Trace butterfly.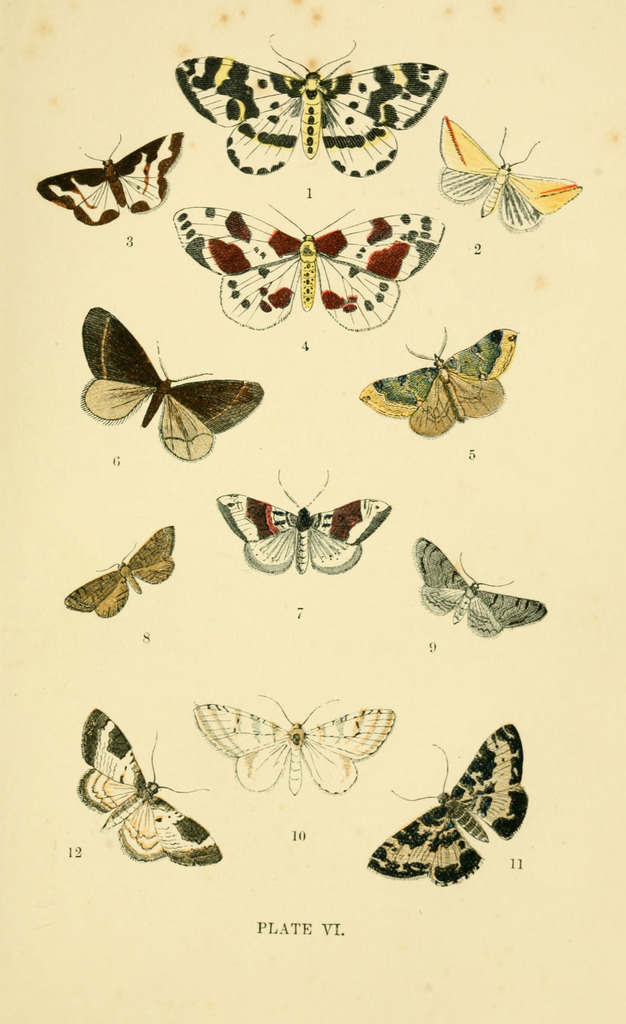
Traced to 83:307:270:467.
